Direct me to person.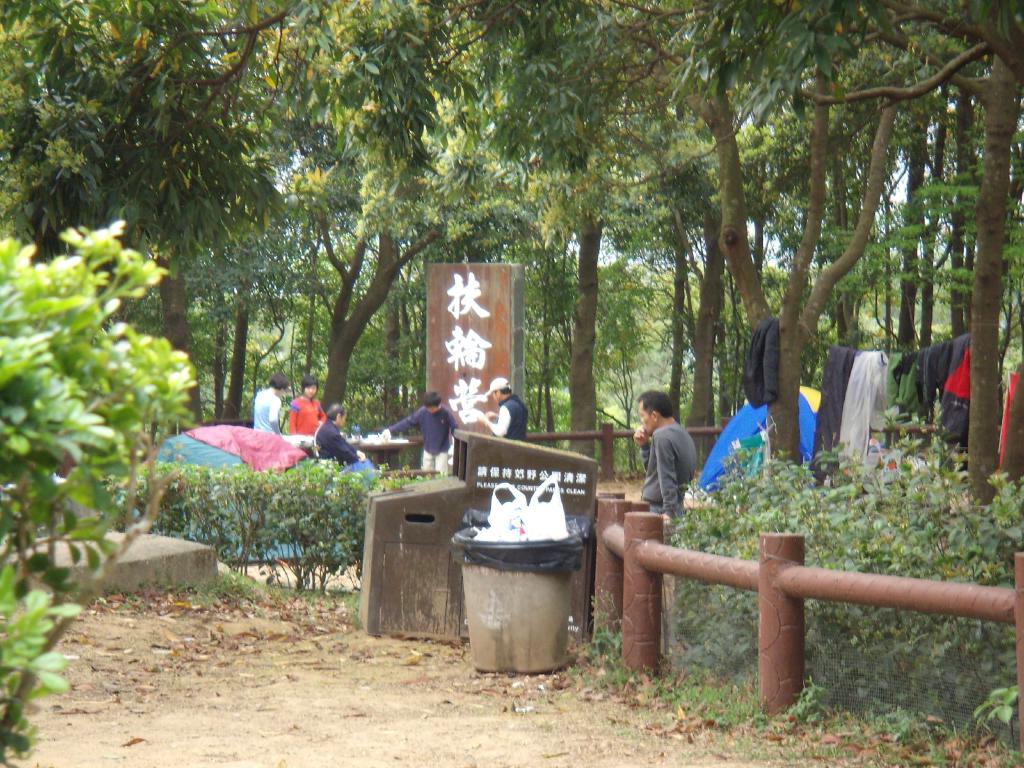
Direction: x1=470 y1=374 x2=531 y2=440.
